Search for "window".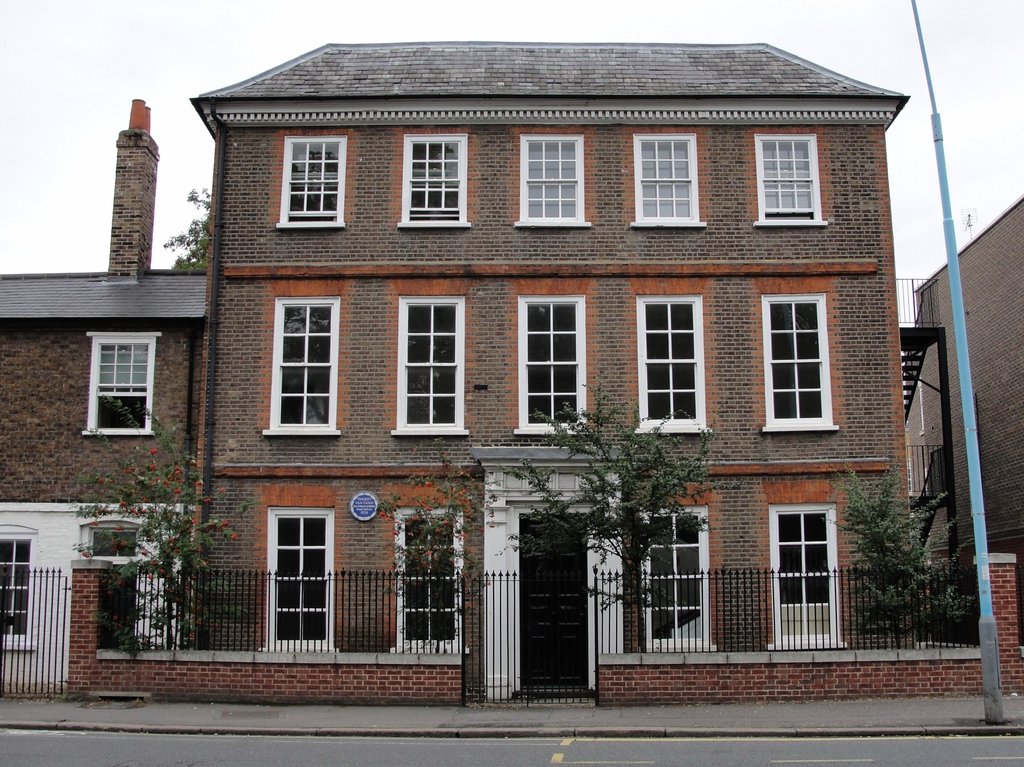
Found at <box>749,131,828,232</box>.
